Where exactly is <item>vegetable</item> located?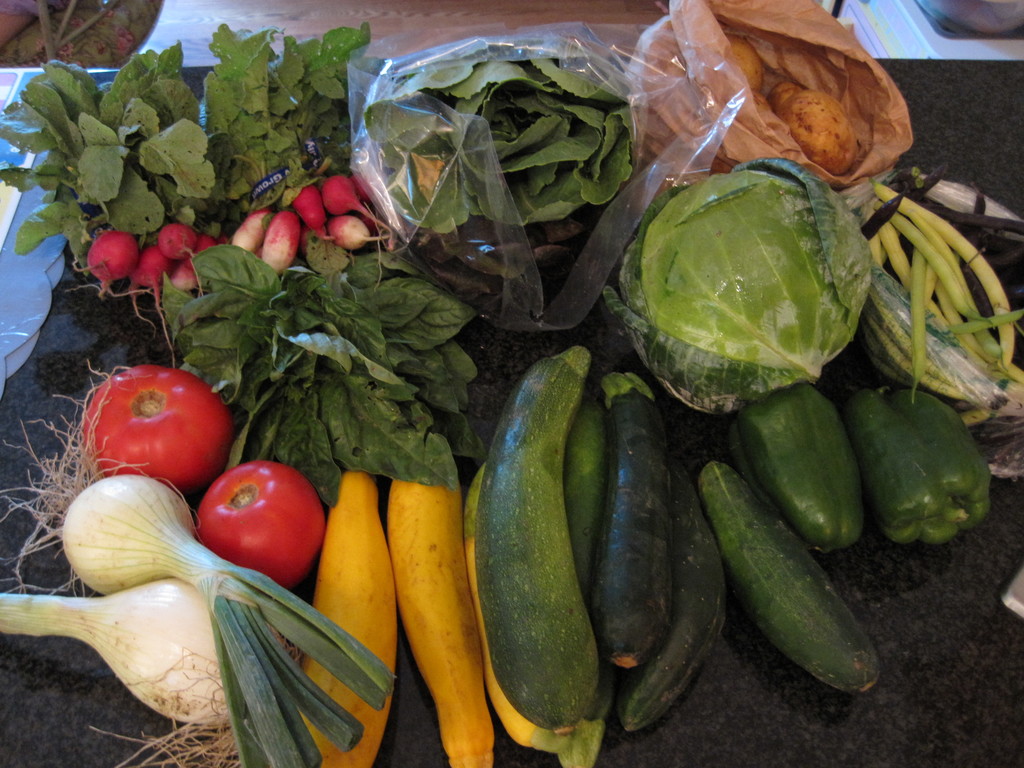
Its bounding box is l=369, t=54, r=642, b=318.
